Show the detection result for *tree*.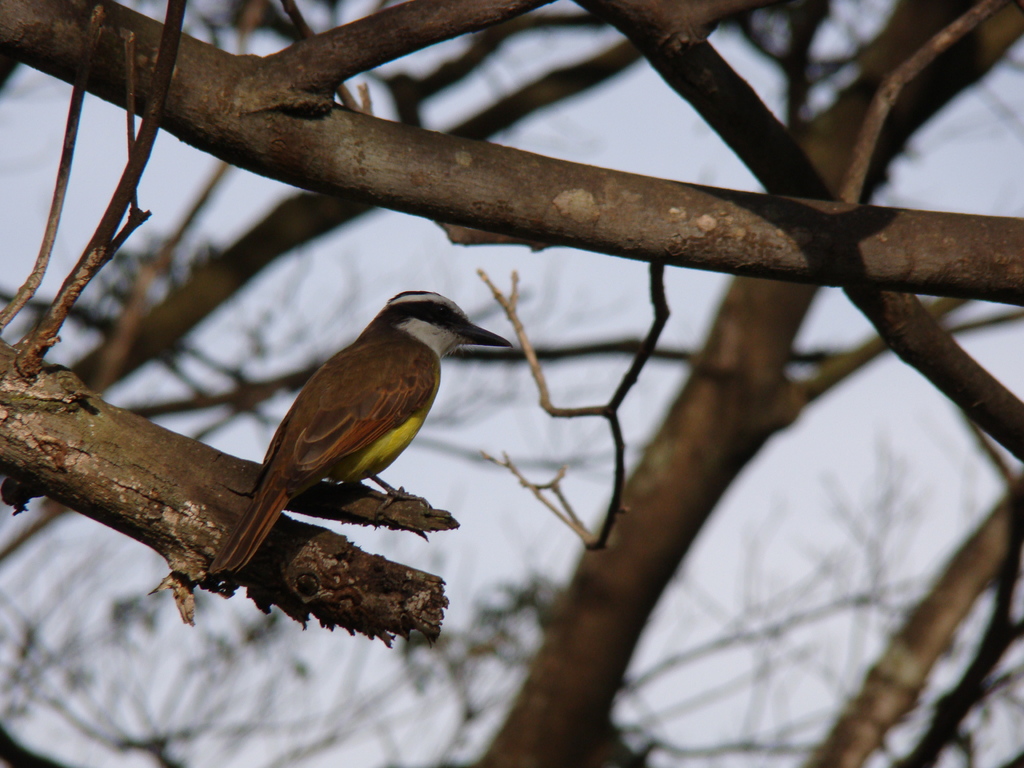
0 0 1023 767.
